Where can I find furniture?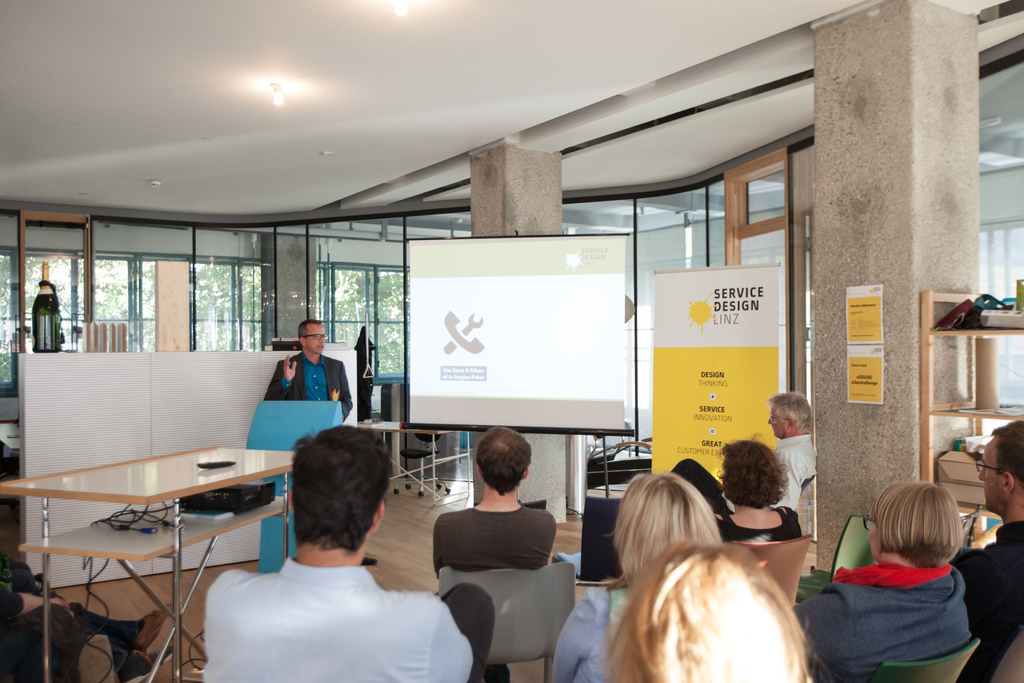
You can find it at <box>874,642,980,682</box>.
